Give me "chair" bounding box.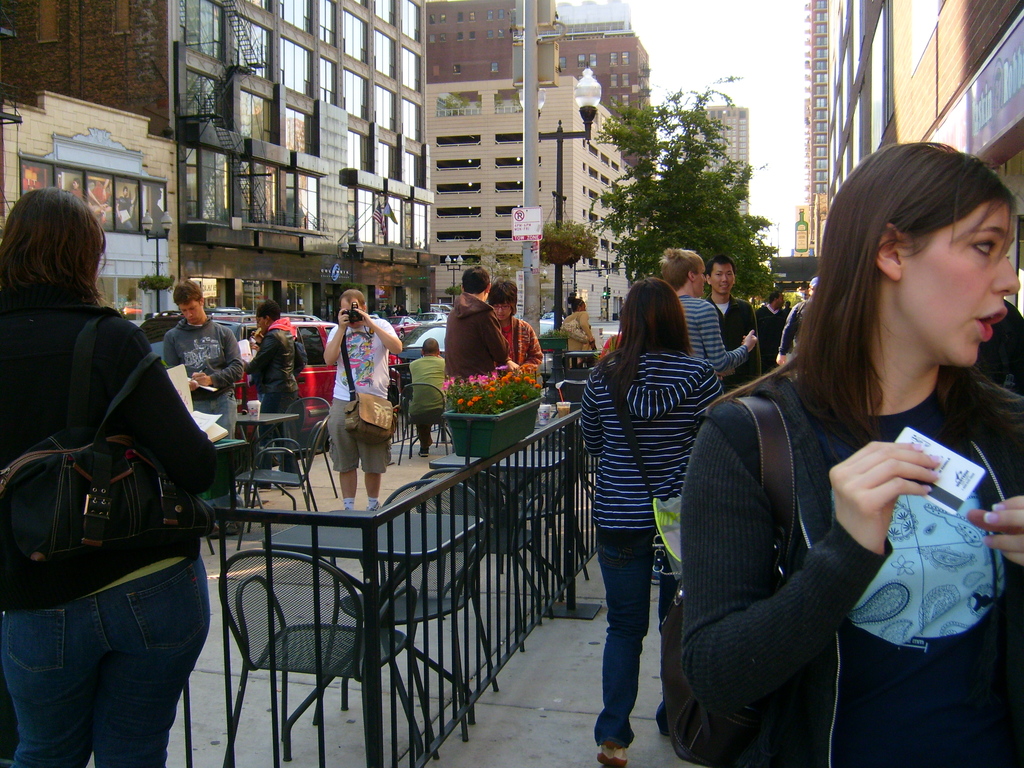
bbox=(266, 394, 337, 497).
